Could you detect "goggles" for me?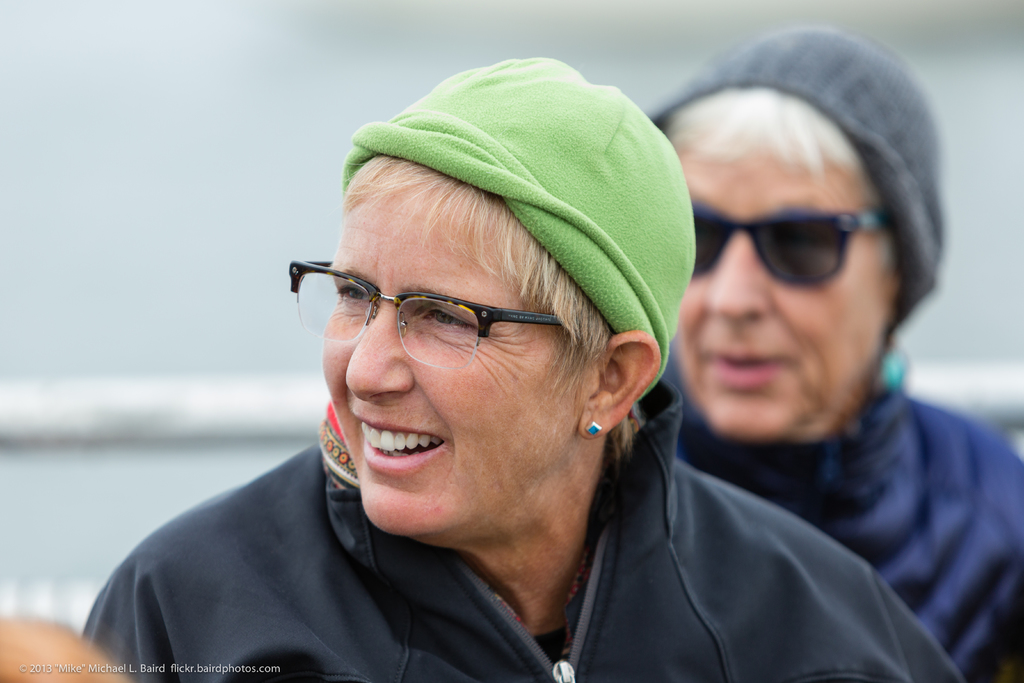
Detection result: (685,204,885,286).
